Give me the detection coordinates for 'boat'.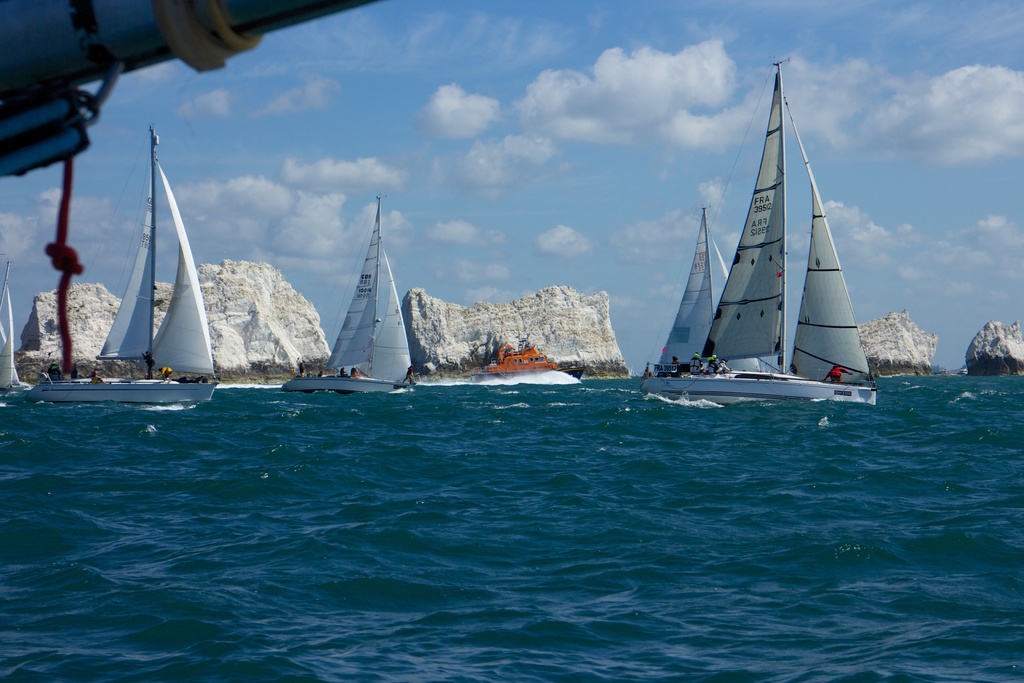
(282, 193, 426, 393).
